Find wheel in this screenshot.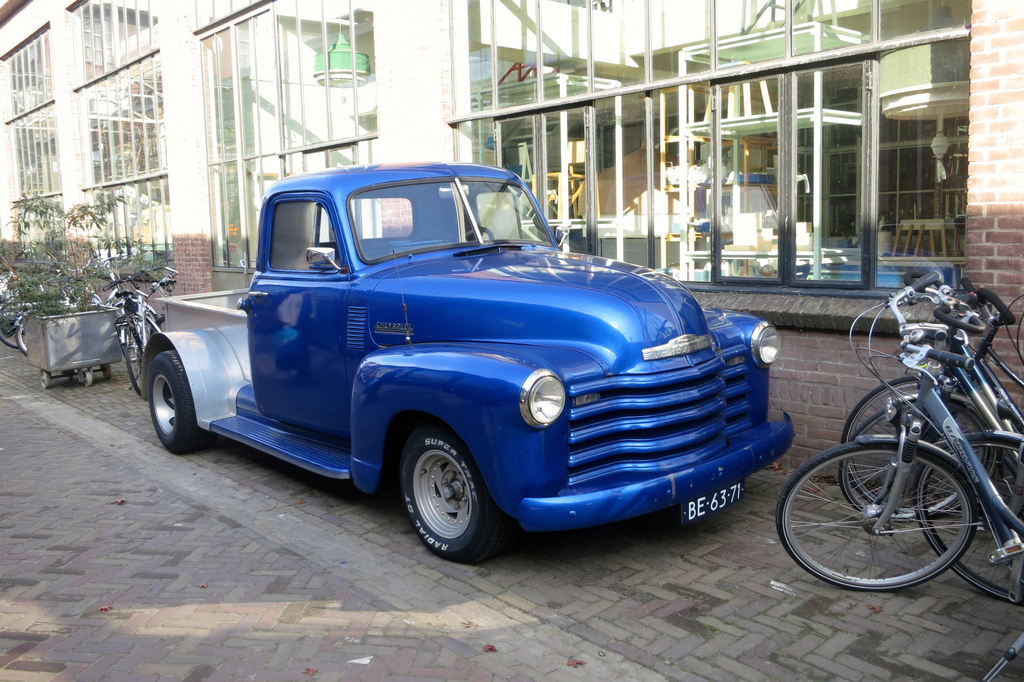
The bounding box for wheel is (148, 314, 166, 337).
